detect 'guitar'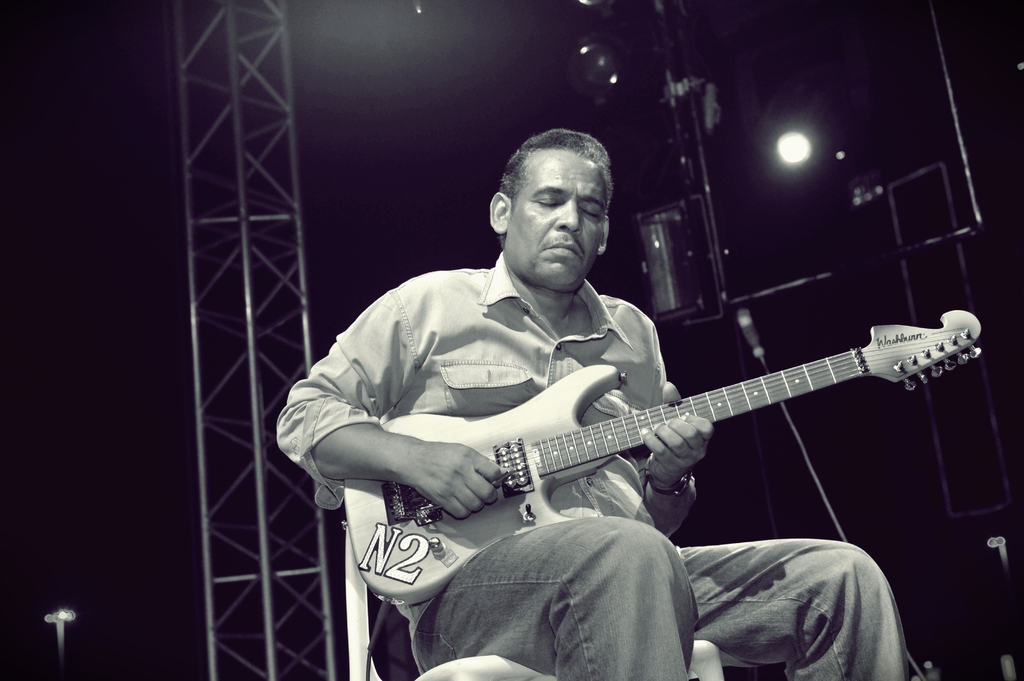
346,304,984,608
